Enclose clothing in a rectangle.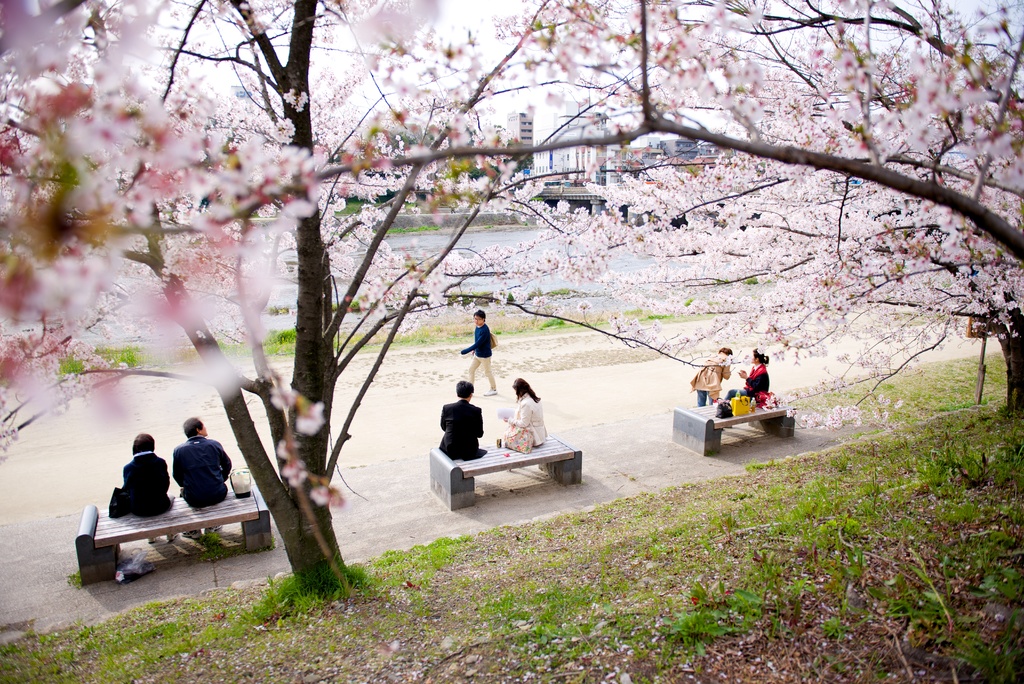
l=726, t=367, r=767, b=400.
